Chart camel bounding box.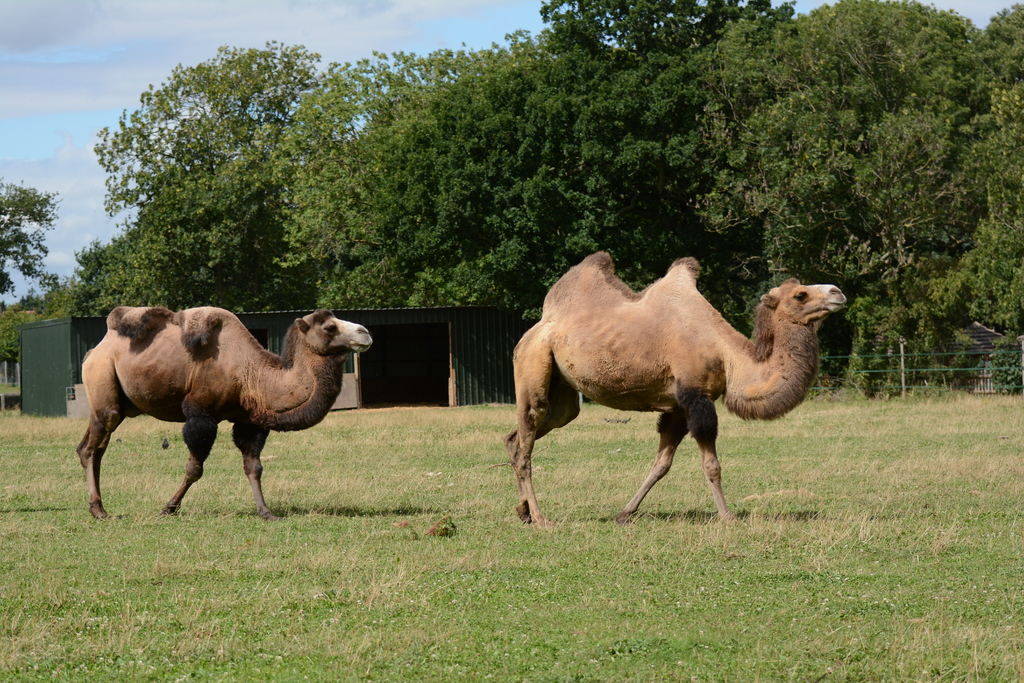
Charted: region(514, 251, 854, 525).
